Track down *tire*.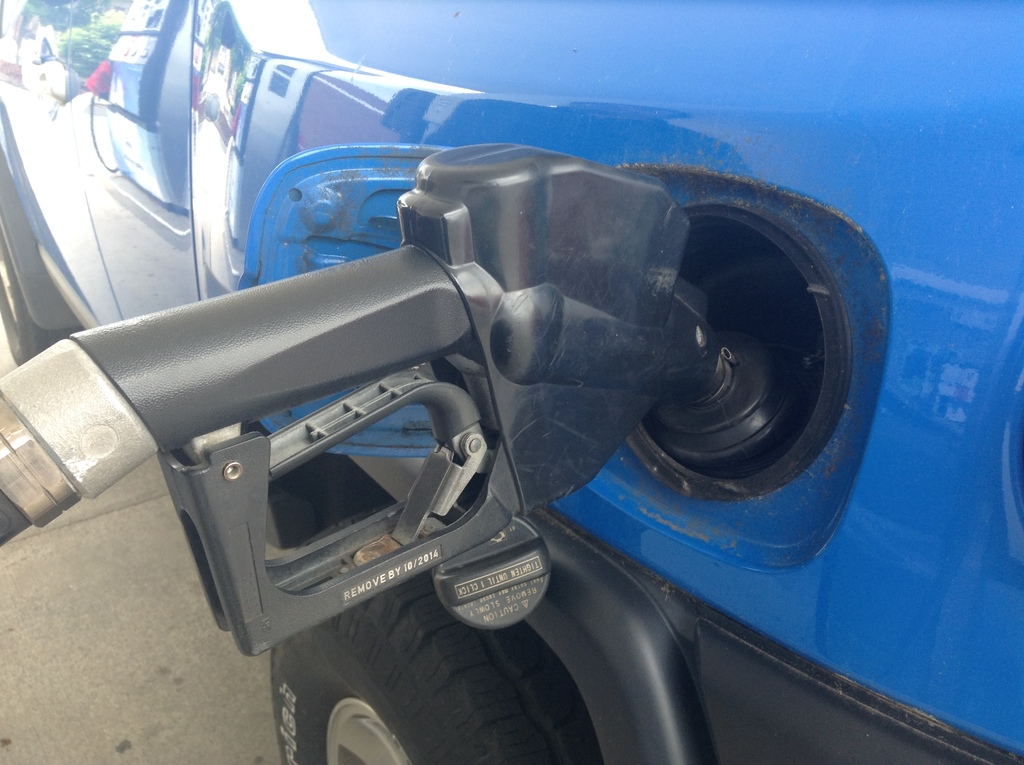
Tracked to select_region(269, 559, 600, 764).
